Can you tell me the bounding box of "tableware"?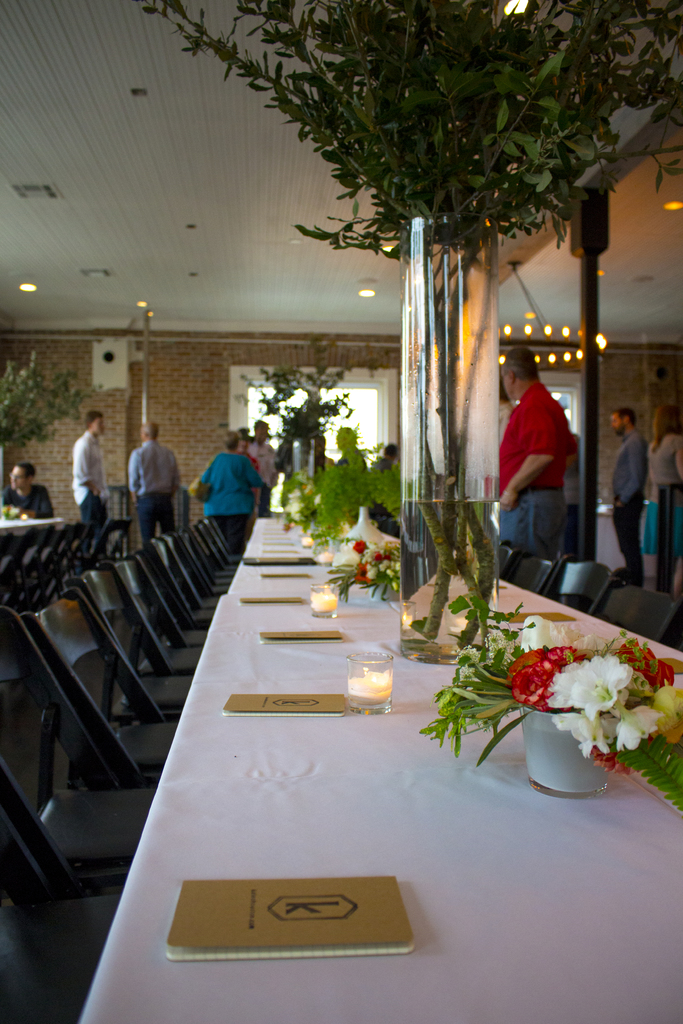
397,211,496,666.
